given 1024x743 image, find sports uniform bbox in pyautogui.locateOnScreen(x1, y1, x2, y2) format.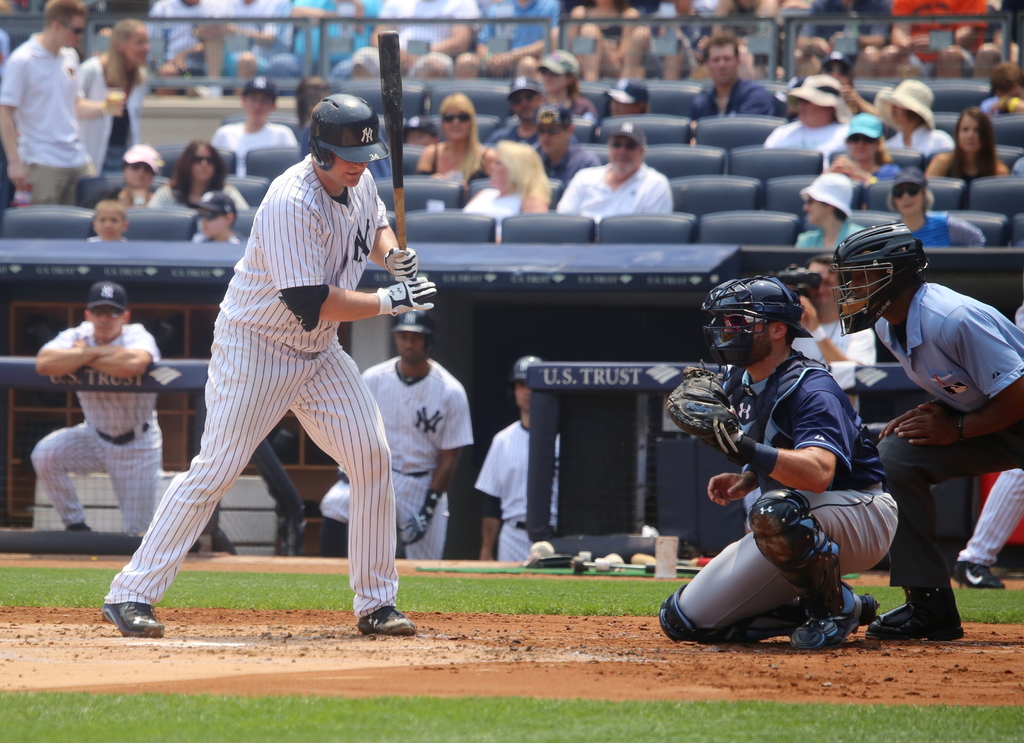
pyautogui.locateOnScreen(857, 273, 1023, 589).
